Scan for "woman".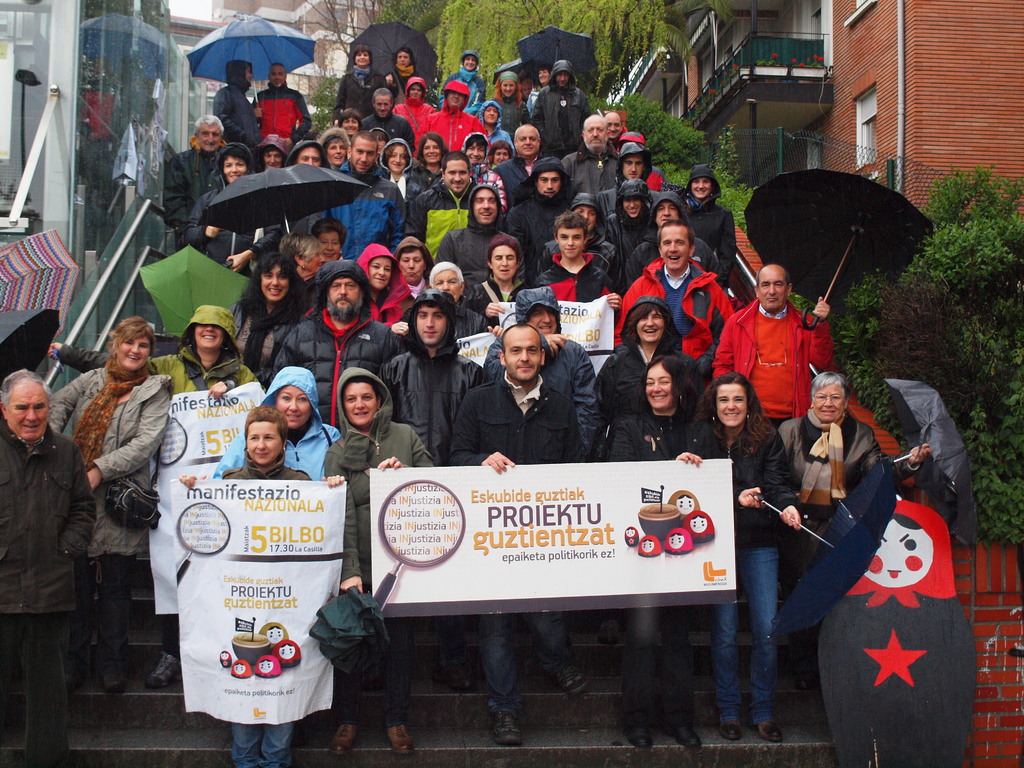
Scan result: (left=212, top=362, right=345, bottom=484).
